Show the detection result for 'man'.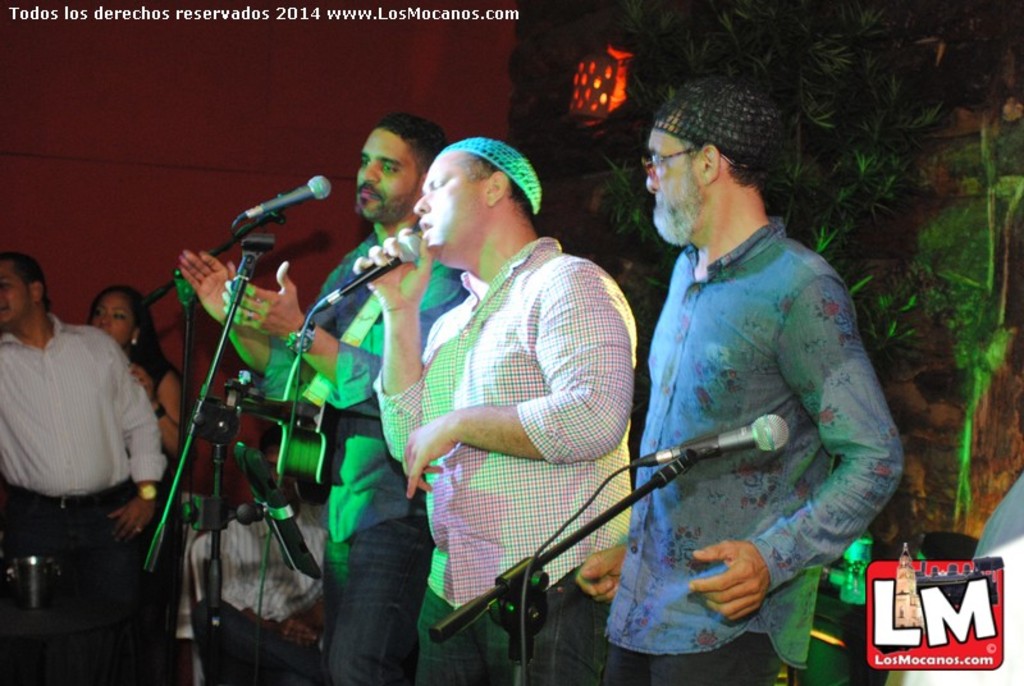
<region>352, 134, 639, 685</region>.
